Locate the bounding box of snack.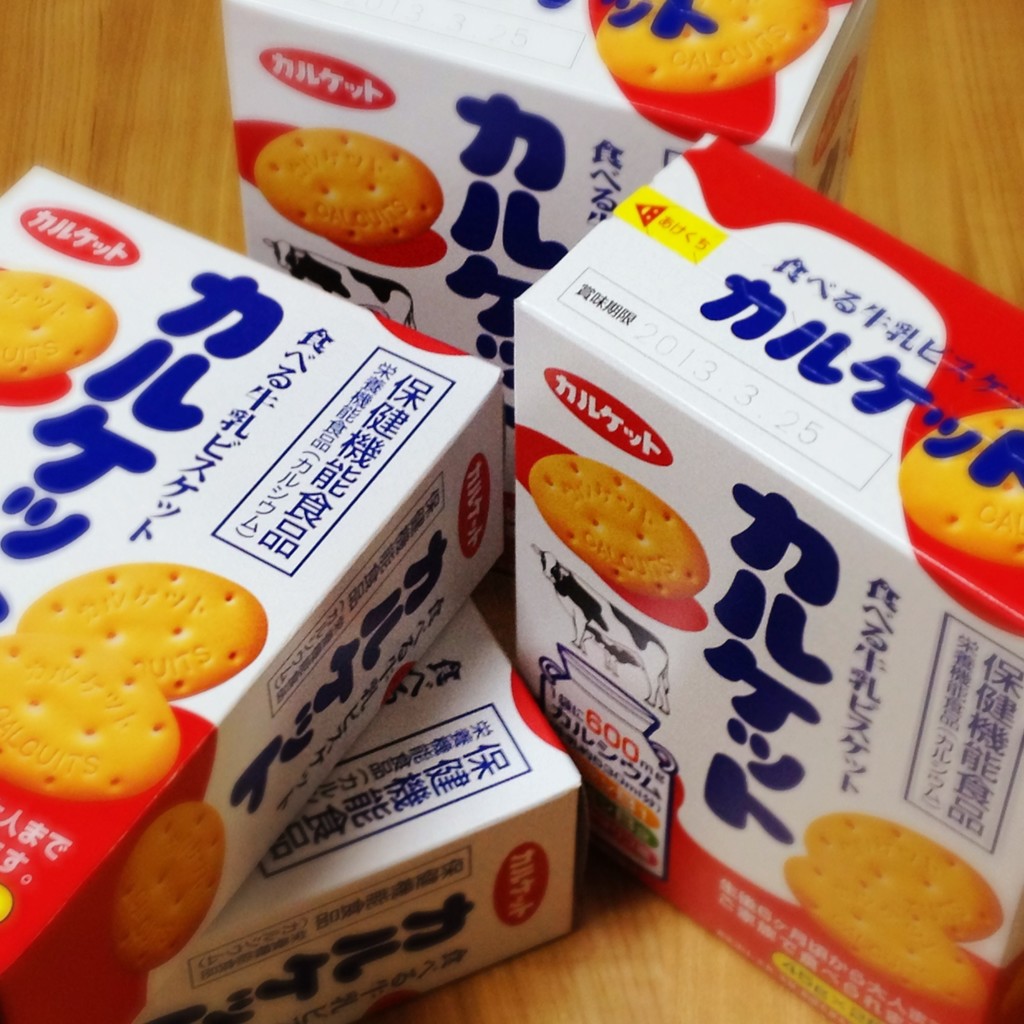
Bounding box: 900:408:1023:568.
